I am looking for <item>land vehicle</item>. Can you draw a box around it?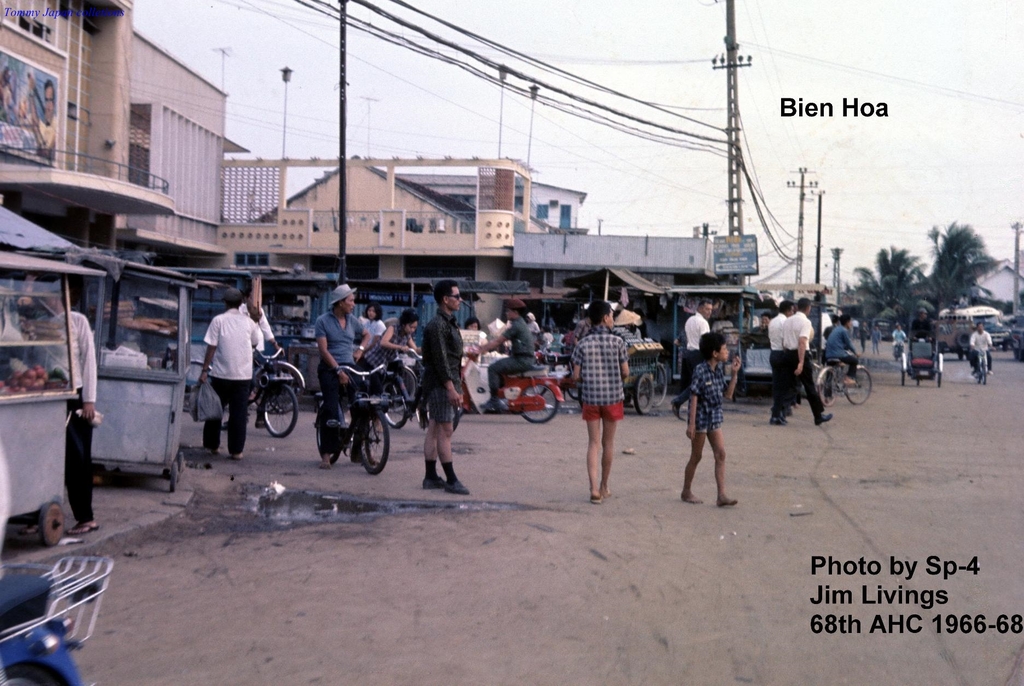
Sure, the bounding box is <bbox>0, 551, 111, 685</bbox>.
